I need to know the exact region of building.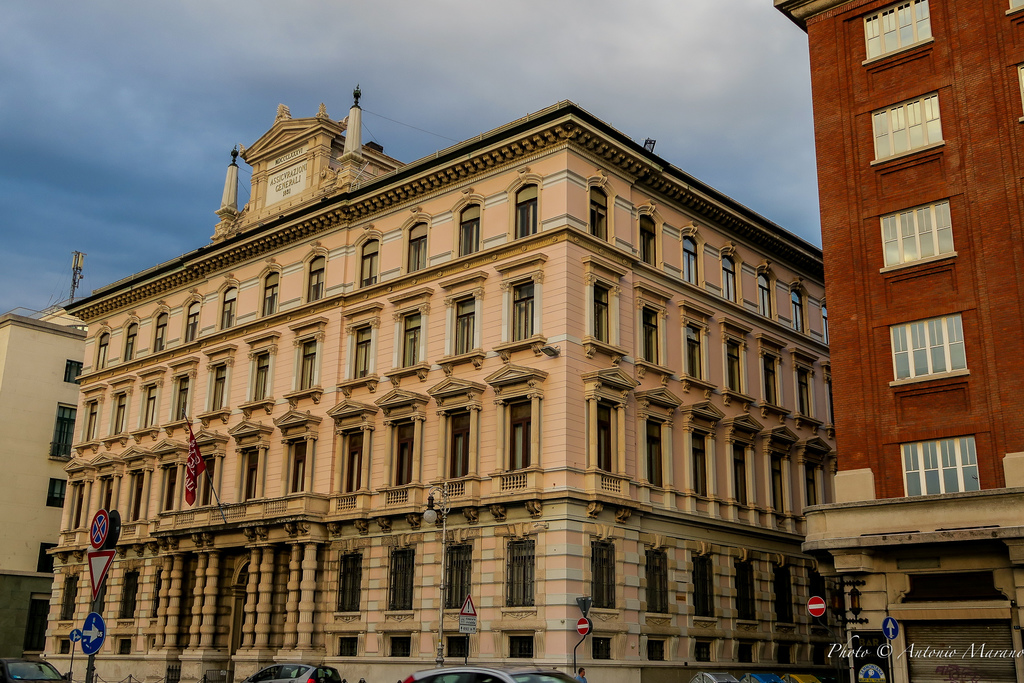
Region: x1=0, y1=302, x2=85, y2=657.
